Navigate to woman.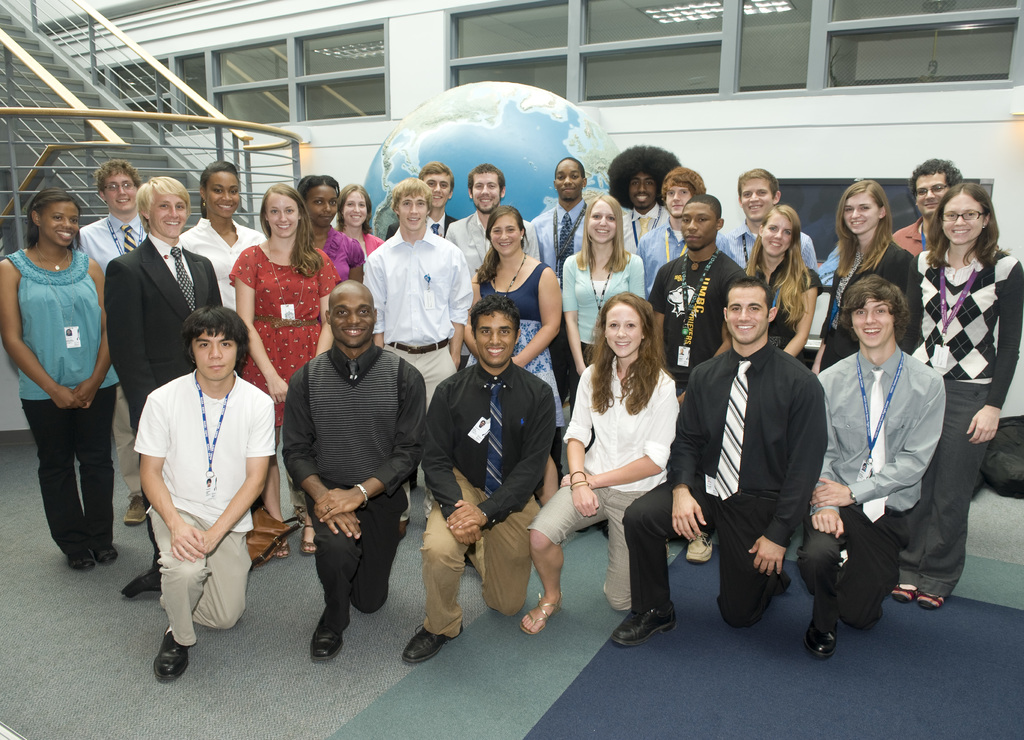
Navigation target: 744,203,825,353.
